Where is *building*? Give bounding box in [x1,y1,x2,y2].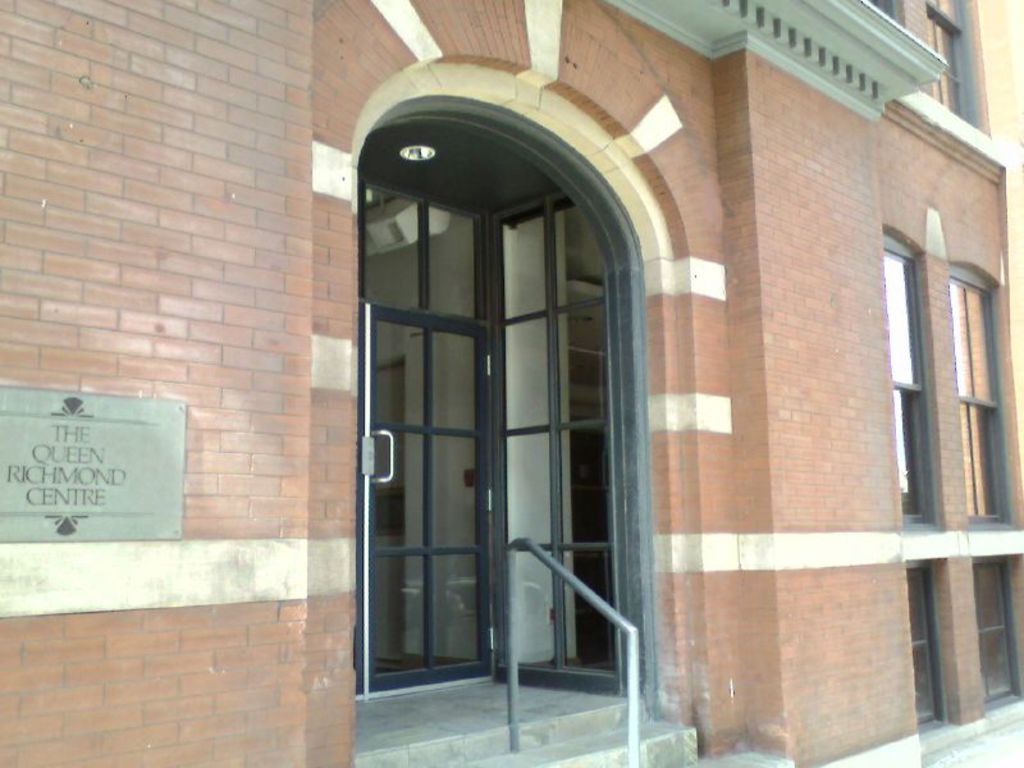
[0,0,1023,764].
